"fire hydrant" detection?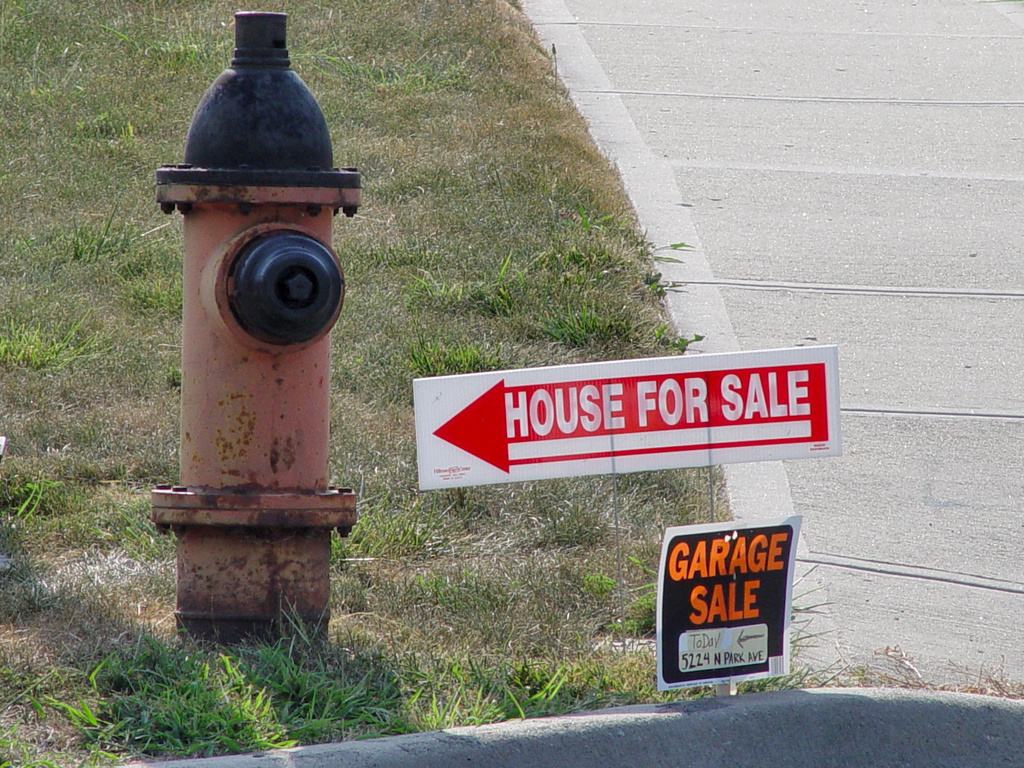
[147,8,362,640]
